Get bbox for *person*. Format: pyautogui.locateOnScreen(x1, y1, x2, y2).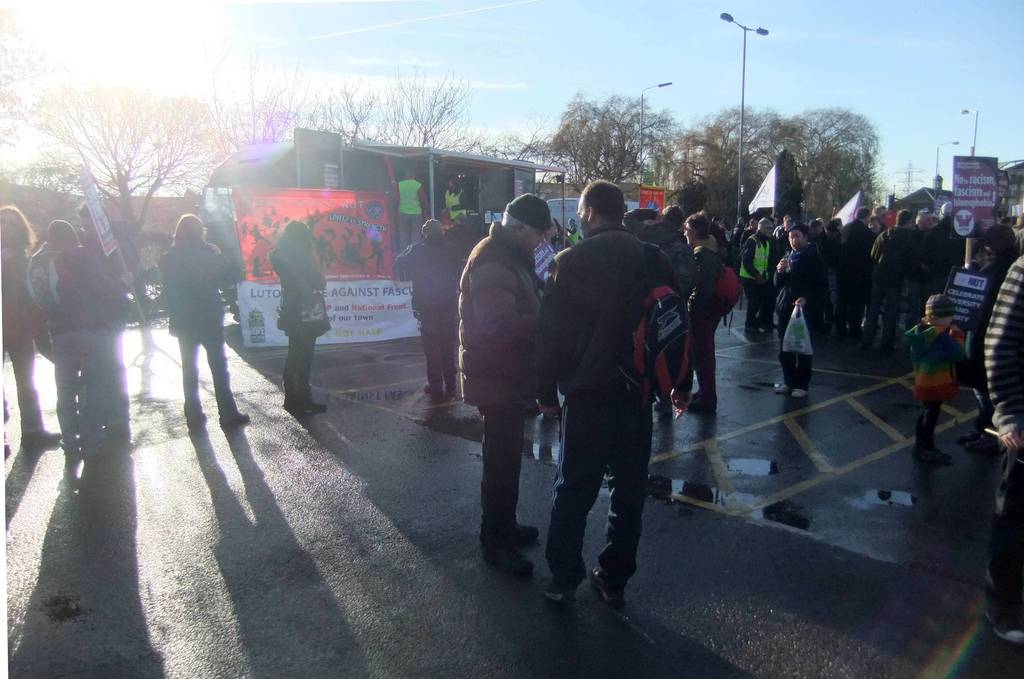
pyautogui.locateOnScreen(533, 179, 673, 606).
